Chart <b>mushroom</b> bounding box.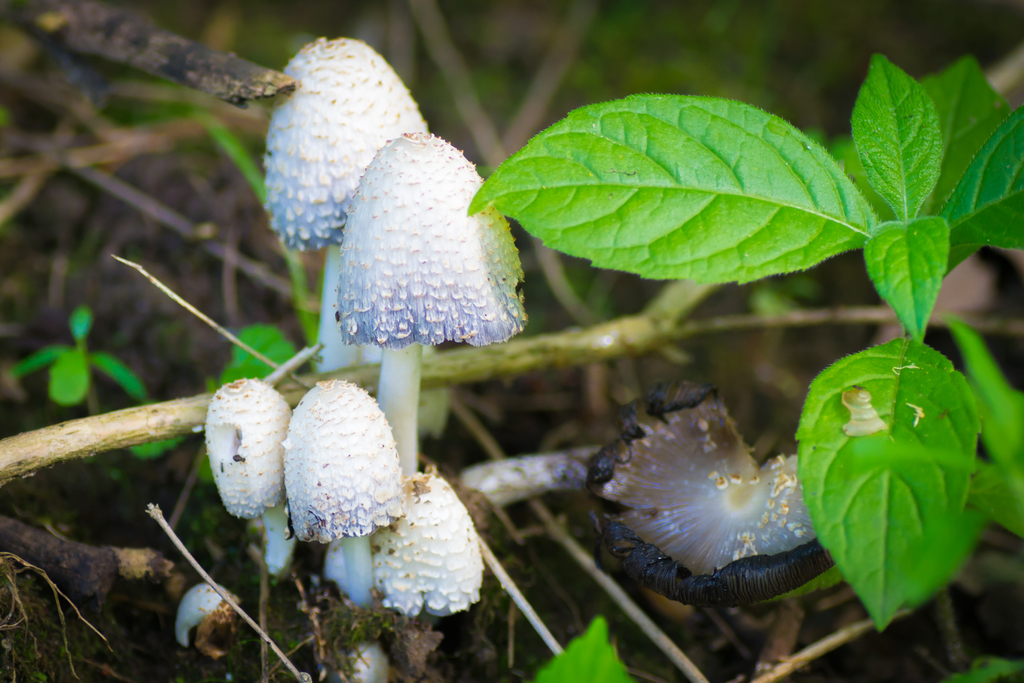
Charted: <box>611,374,904,627</box>.
